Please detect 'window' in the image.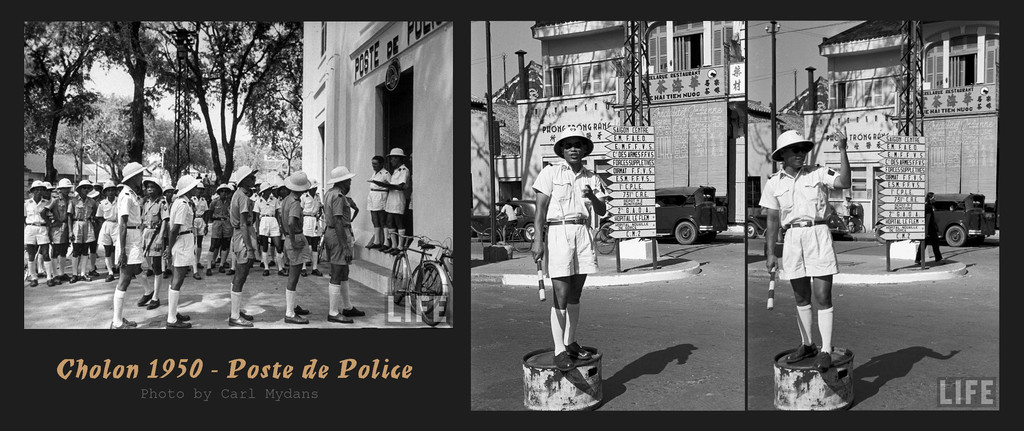
(934,24,992,96).
